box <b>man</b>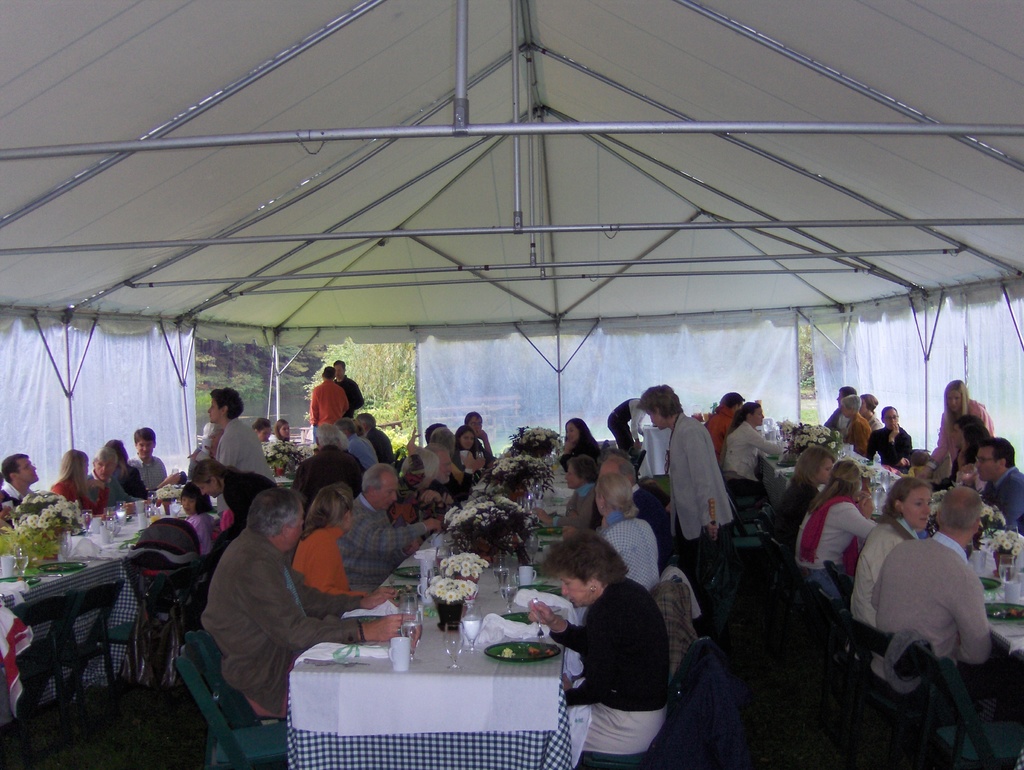
<box>957,438,1023,540</box>
